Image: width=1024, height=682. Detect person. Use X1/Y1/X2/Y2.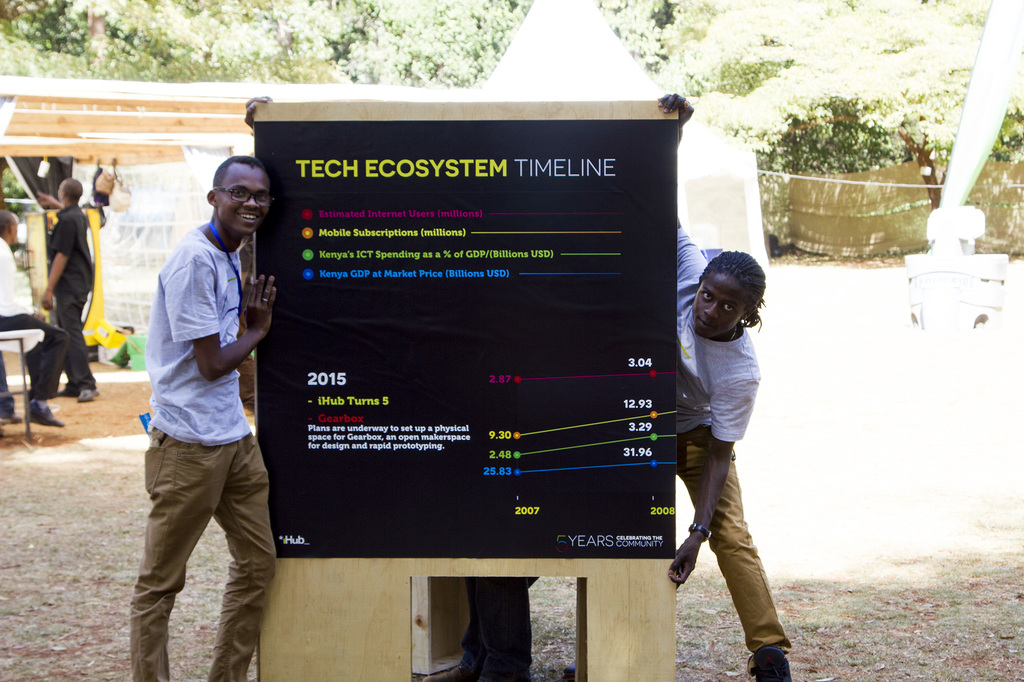
669/217/809/662.
